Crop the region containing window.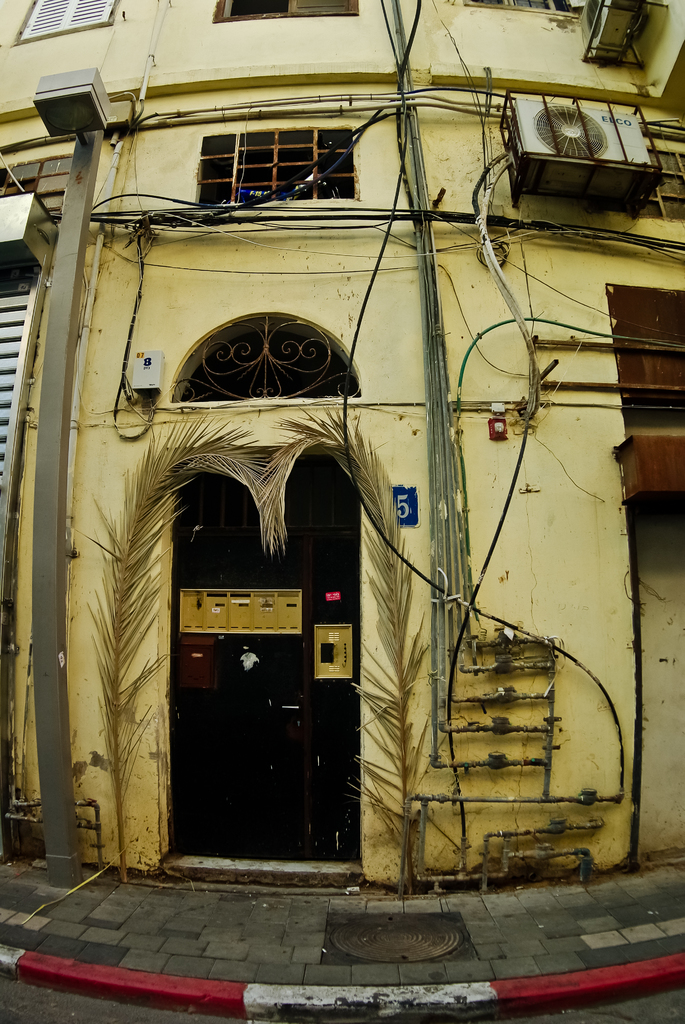
Crop region: [212, 0, 358, 24].
